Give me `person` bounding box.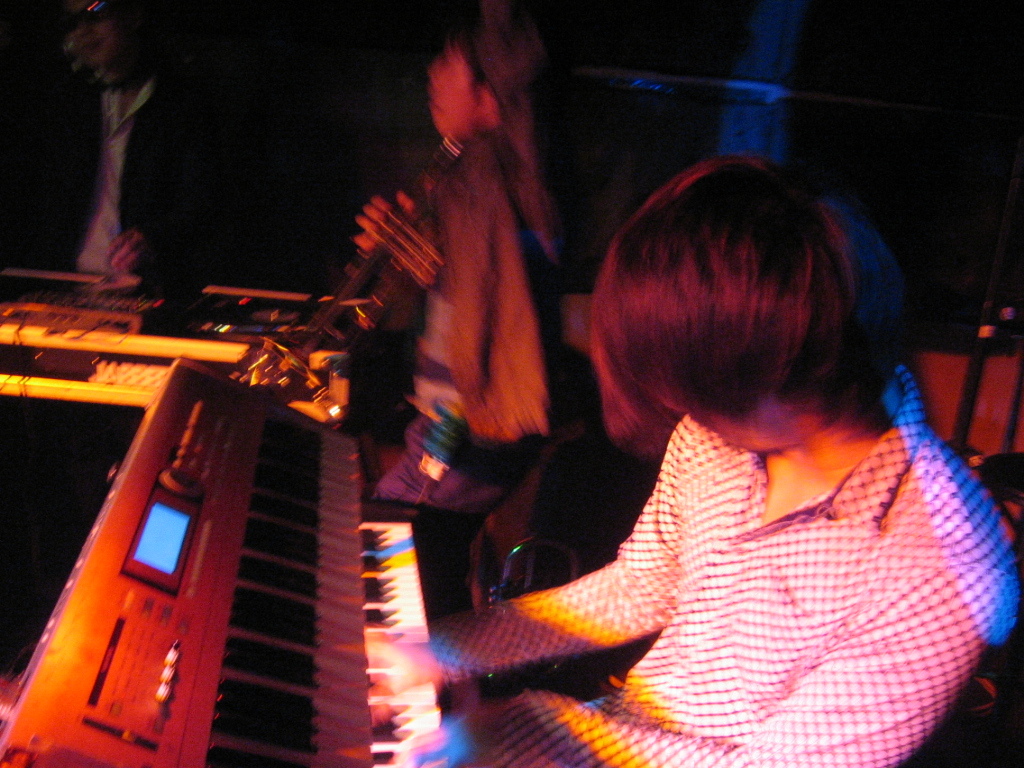
<bbox>30, 0, 237, 307</bbox>.
